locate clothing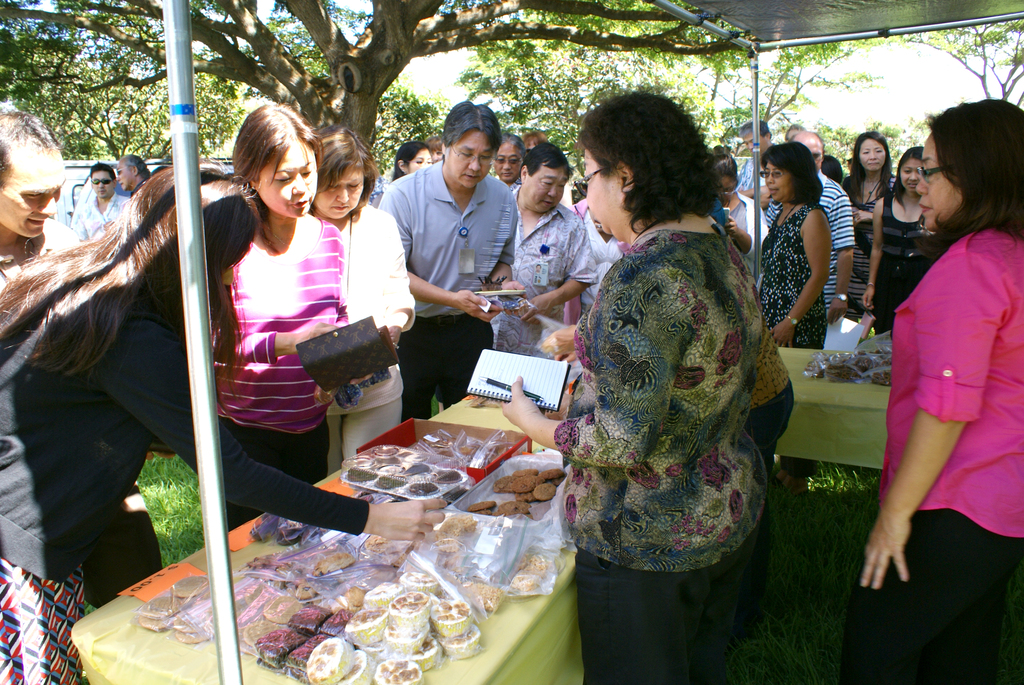
560/162/808/655
